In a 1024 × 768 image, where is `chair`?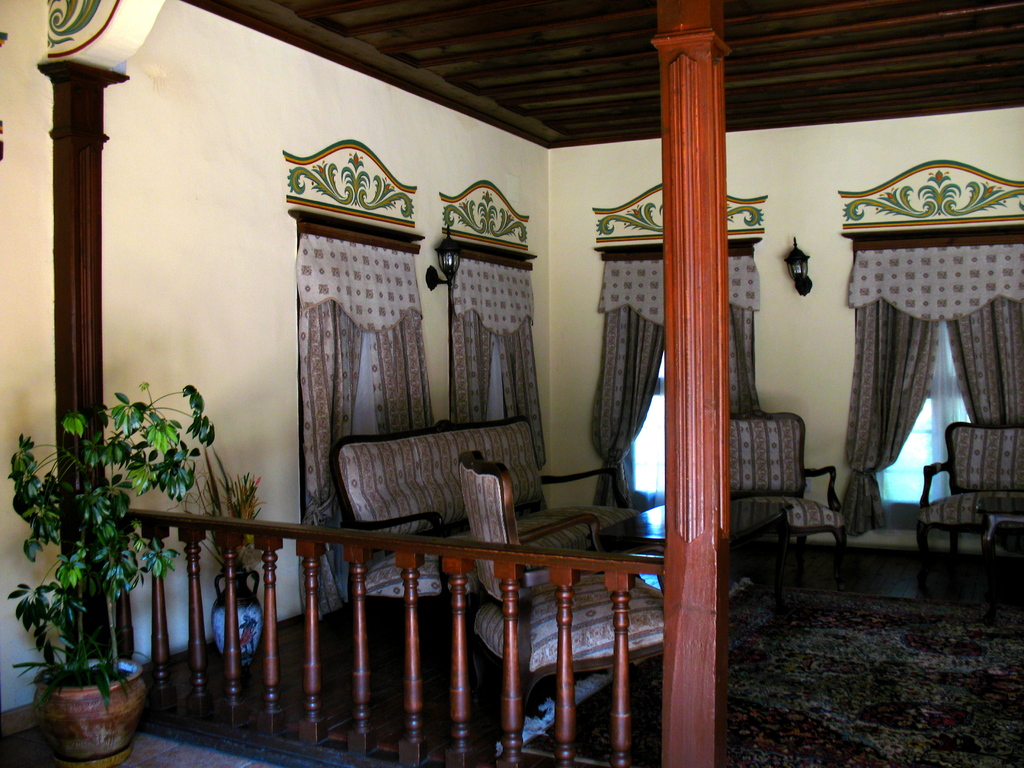
916 419 1023 591.
